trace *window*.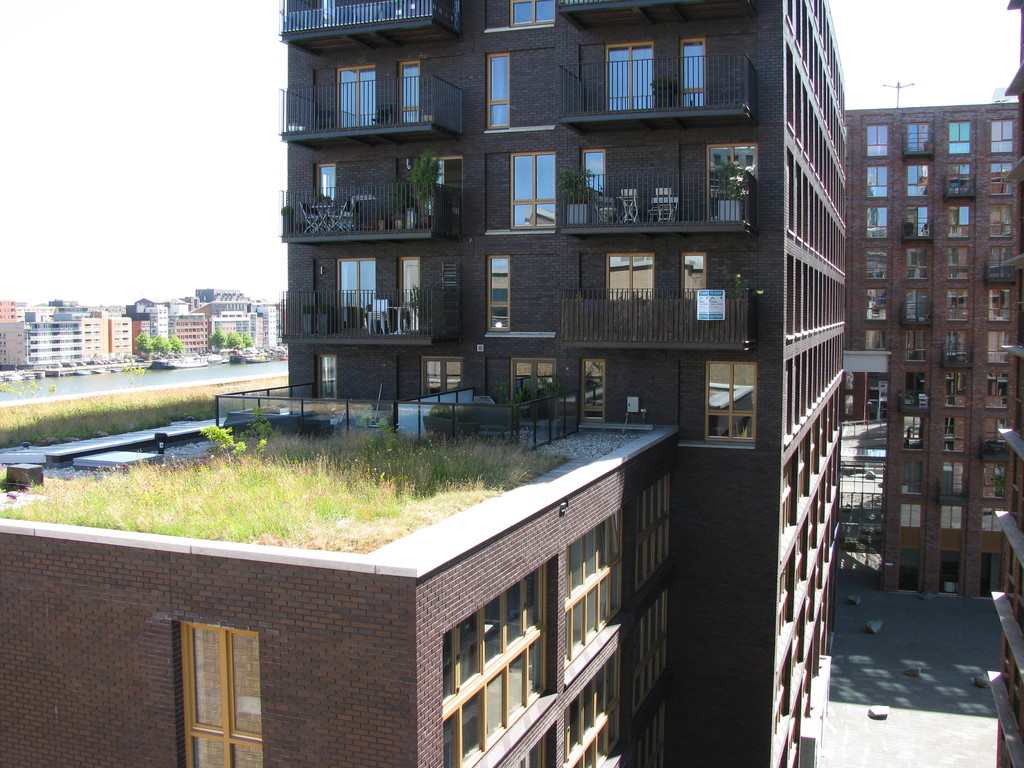
Traced to <box>579,148,605,207</box>.
